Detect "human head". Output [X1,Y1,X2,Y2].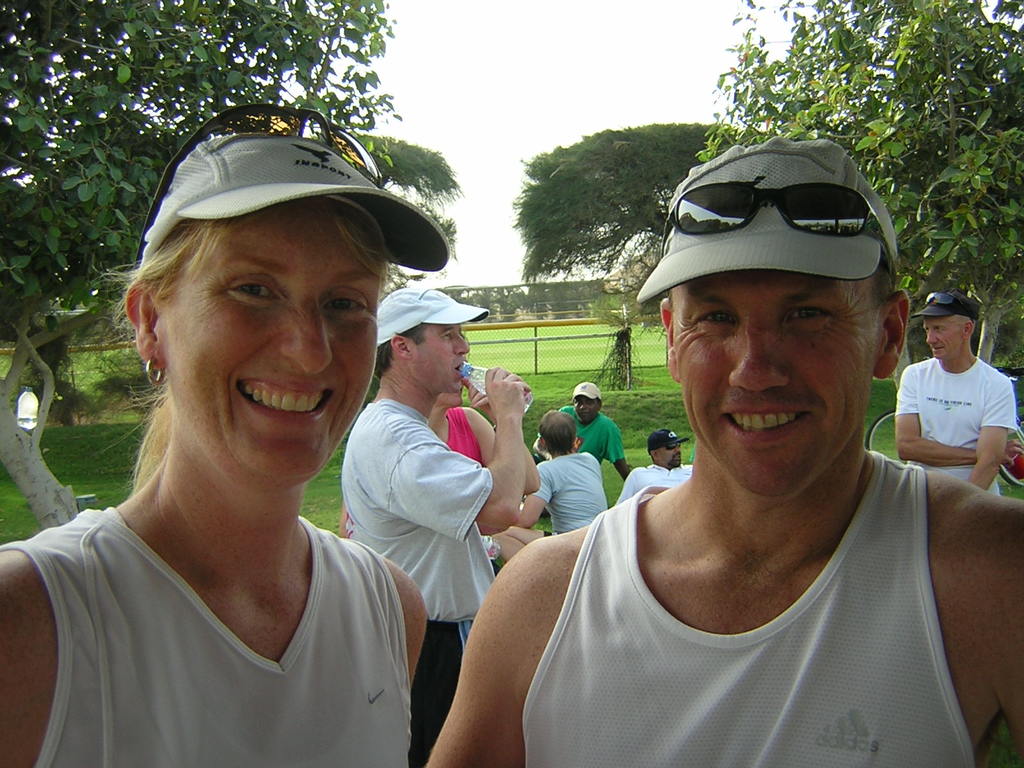
[652,431,686,467].
